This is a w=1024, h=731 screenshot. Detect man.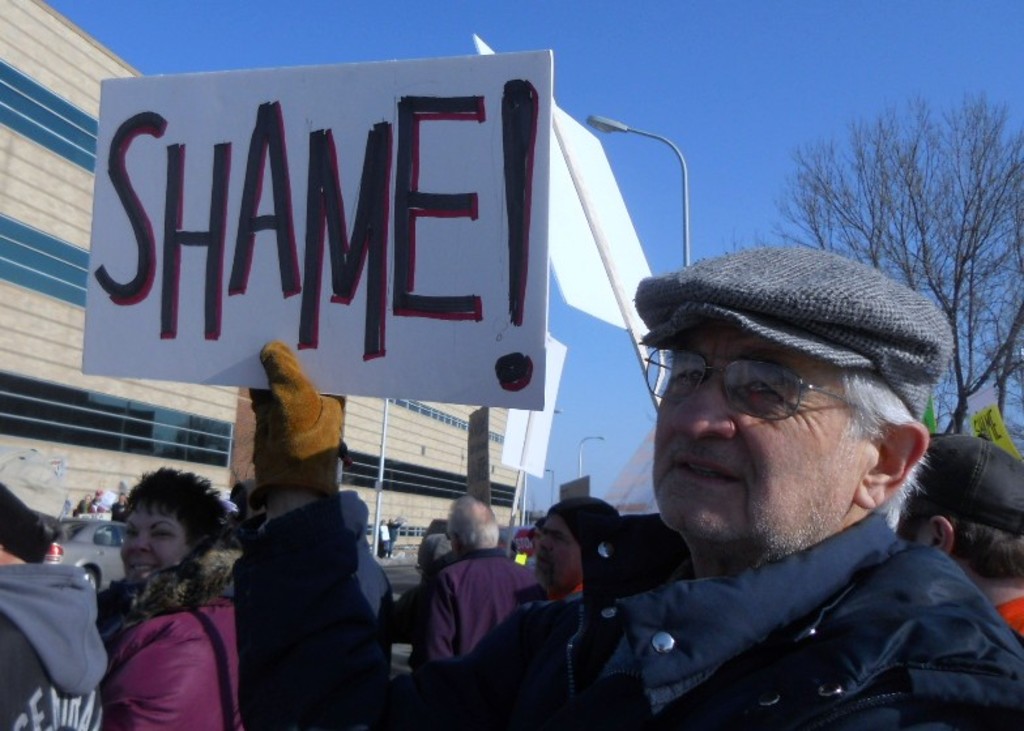
901:433:1023:633.
